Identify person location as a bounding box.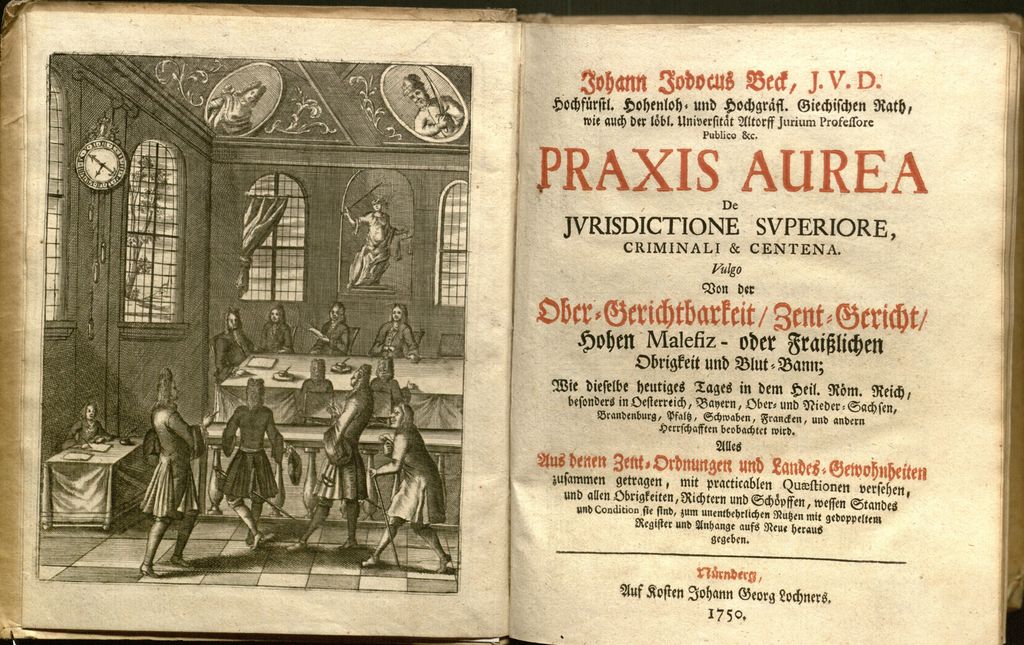
<region>254, 302, 293, 353</region>.
